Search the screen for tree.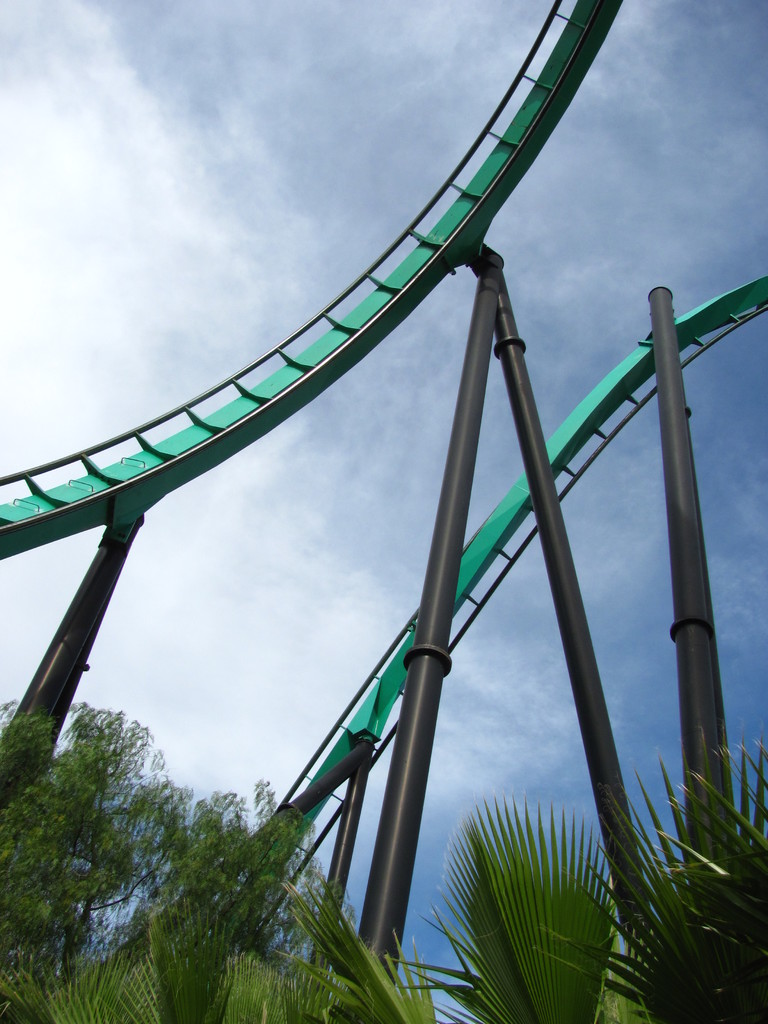
Found at x1=390 y1=793 x2=644 y2=1023.
